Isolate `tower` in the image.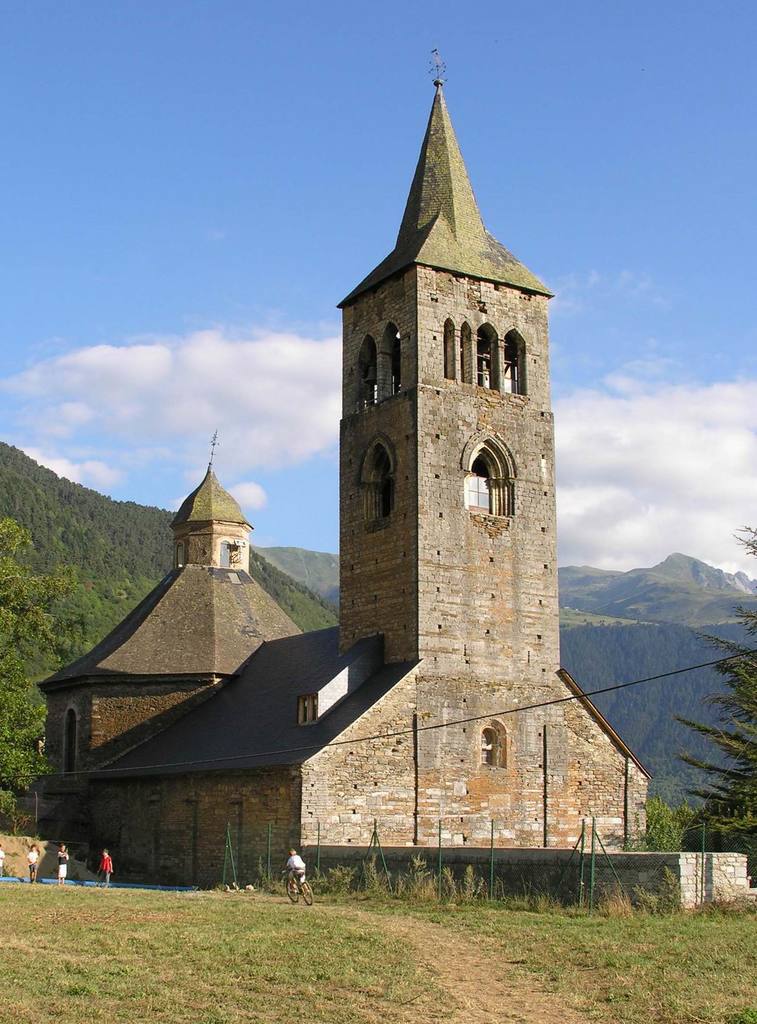
Isolated region: l=167, t=435, r=256, b=566.
